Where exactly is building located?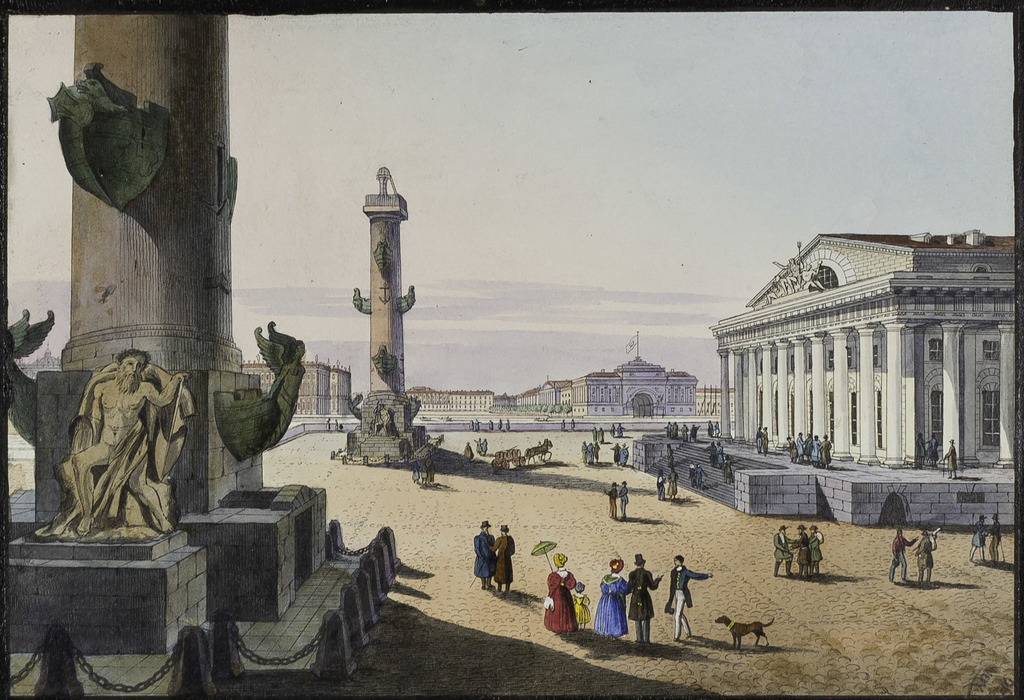
Its bounding box is left=19, top=345, right=65, bottom=379.
